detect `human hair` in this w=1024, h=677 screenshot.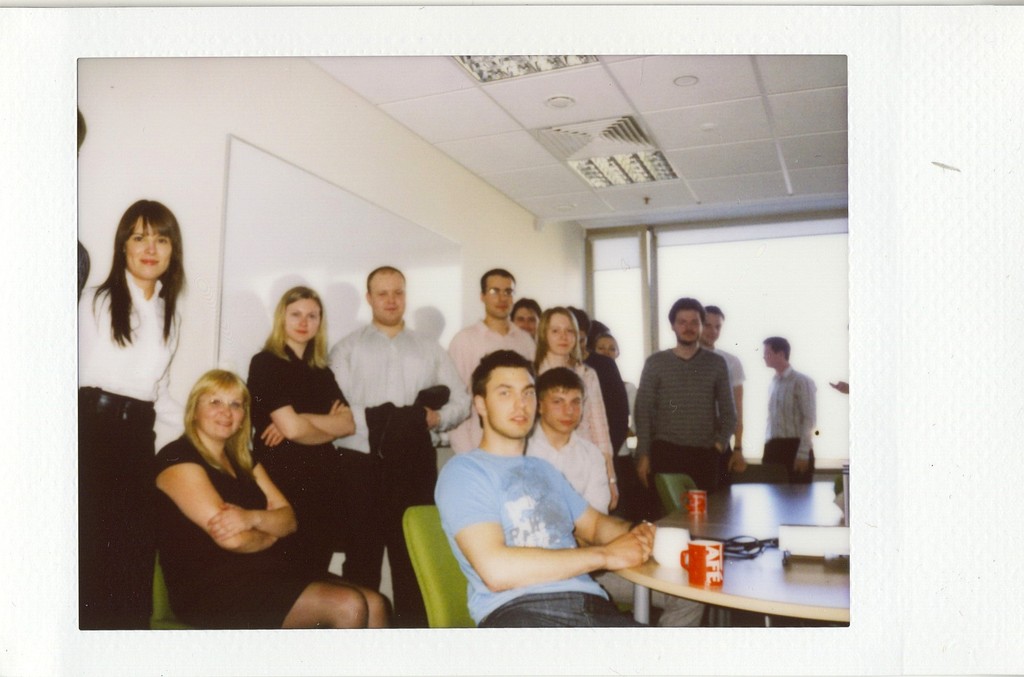
Detection: 588:318:609:351.
